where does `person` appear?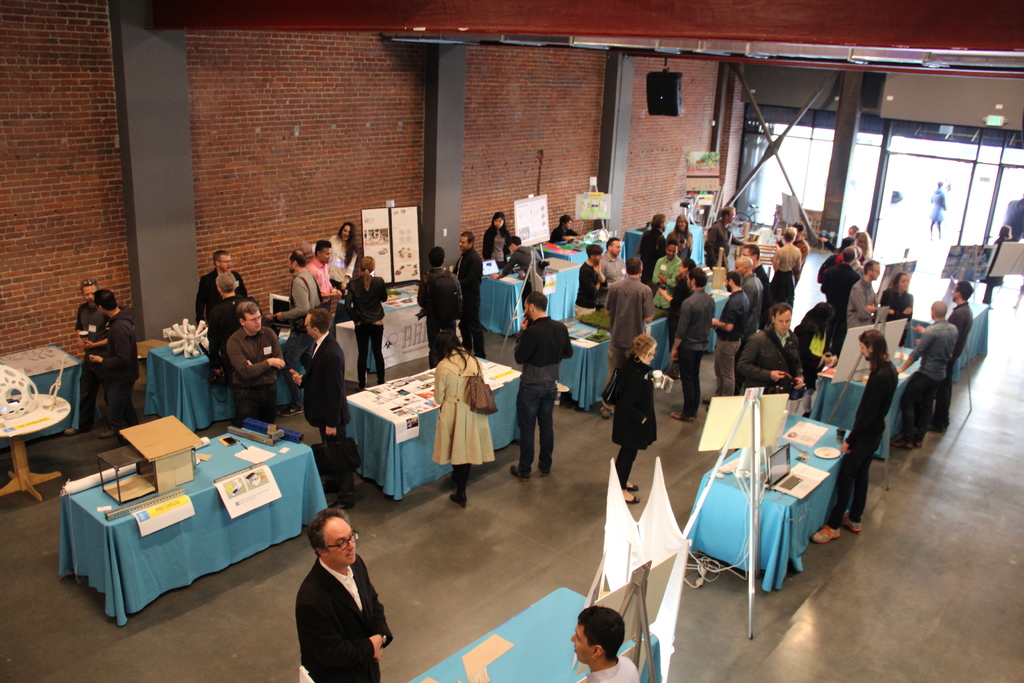
Appears at (left=268, top=252, right=319, bottom=420).
